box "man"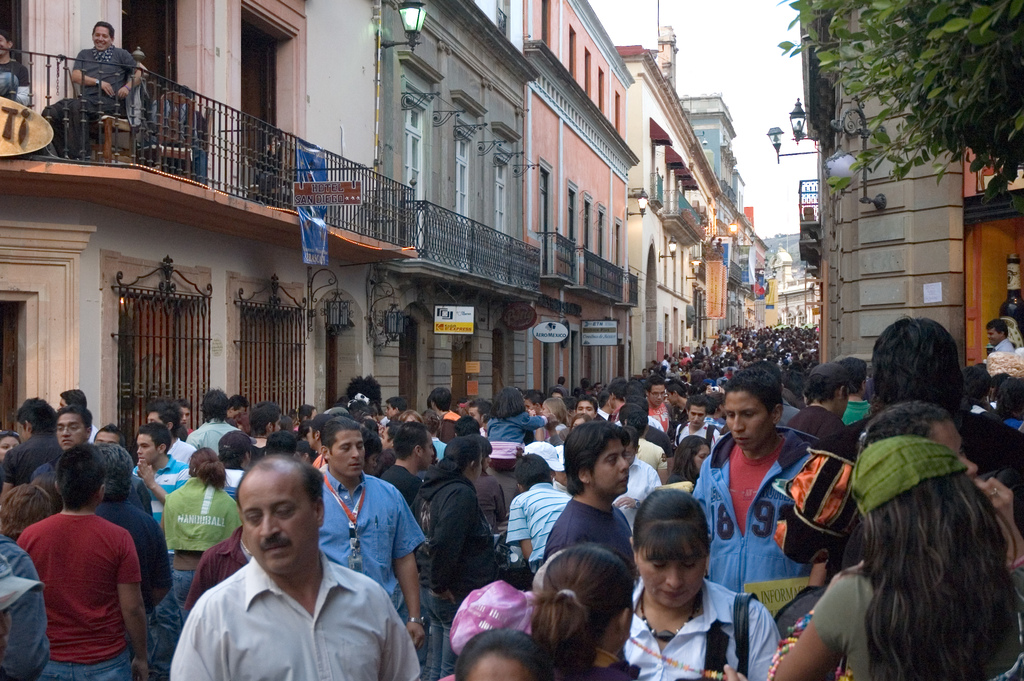
rect(207, 423, 253, 491)
